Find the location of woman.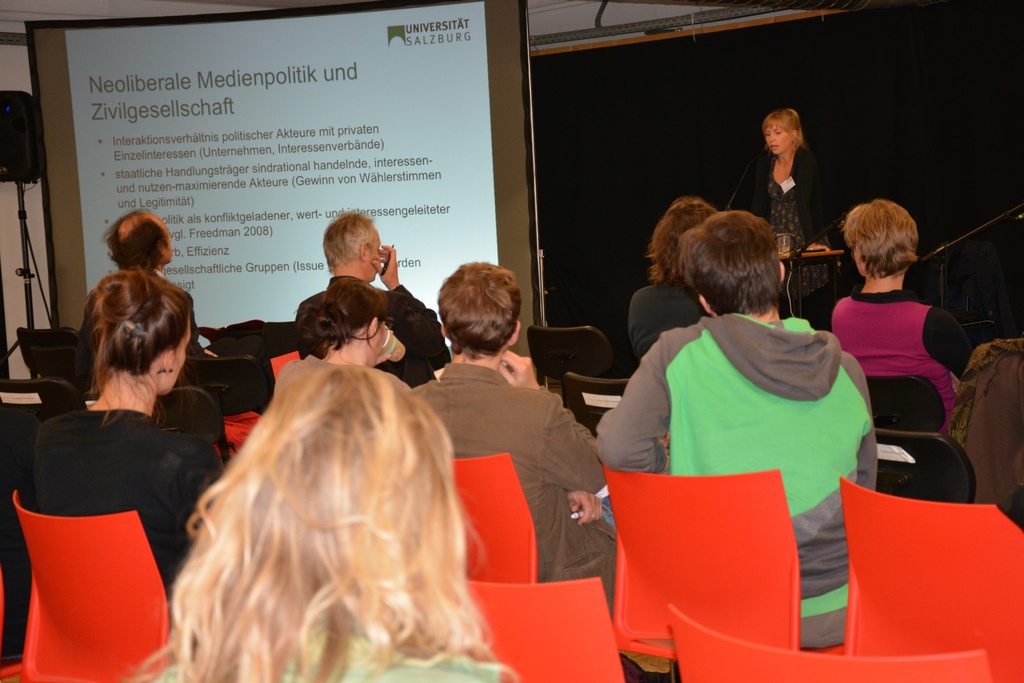
Location: rect(824, 201, 982, 432).
